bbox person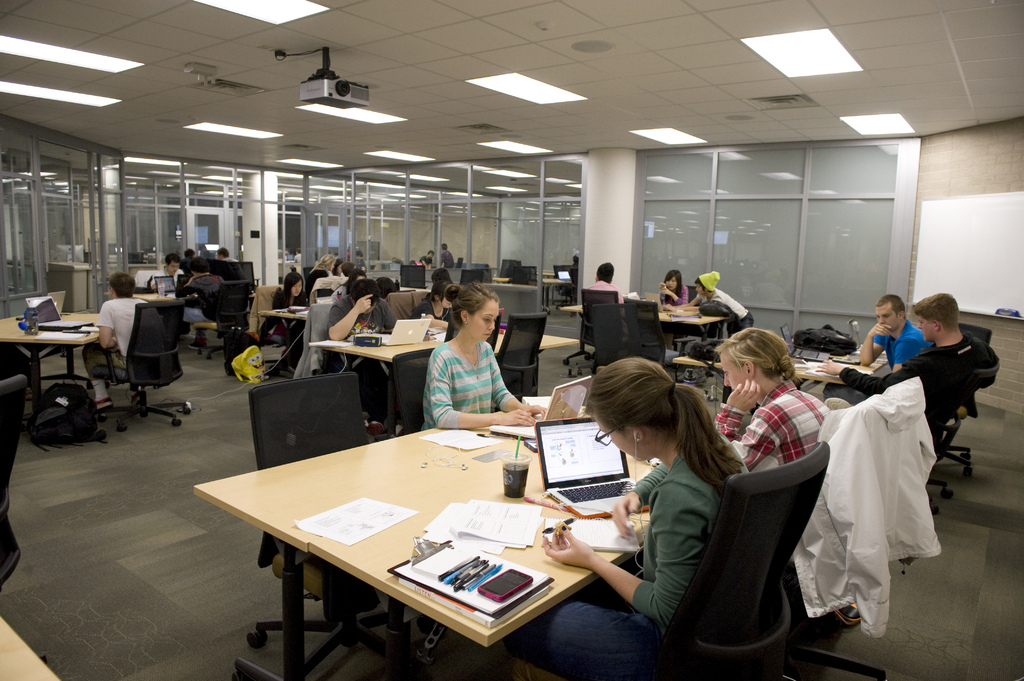
bbox=[326, 266, 370, 302]
